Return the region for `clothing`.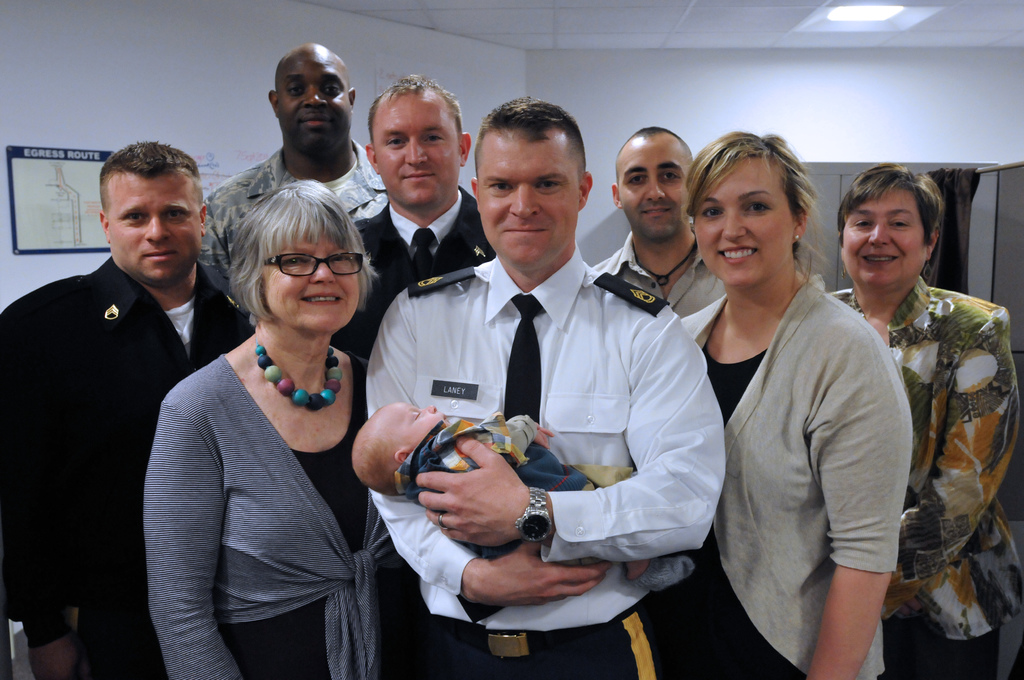
rect(189, 138, 390, 302).
